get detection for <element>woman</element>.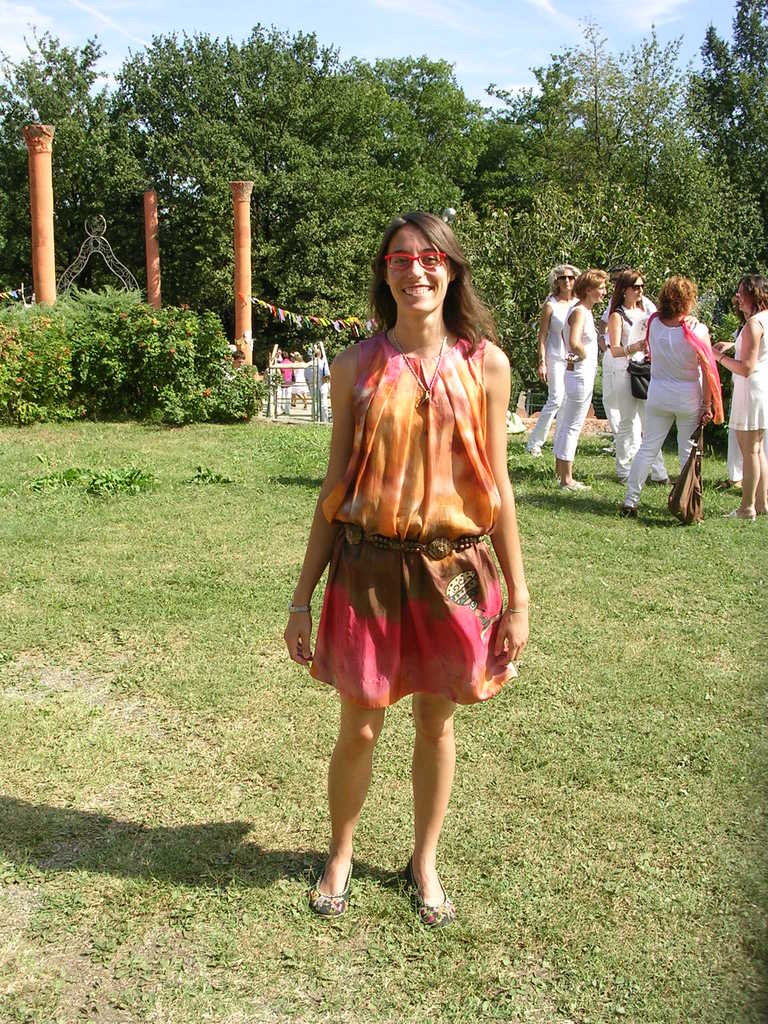
Detection: crop(557, 268, 611, 490).
